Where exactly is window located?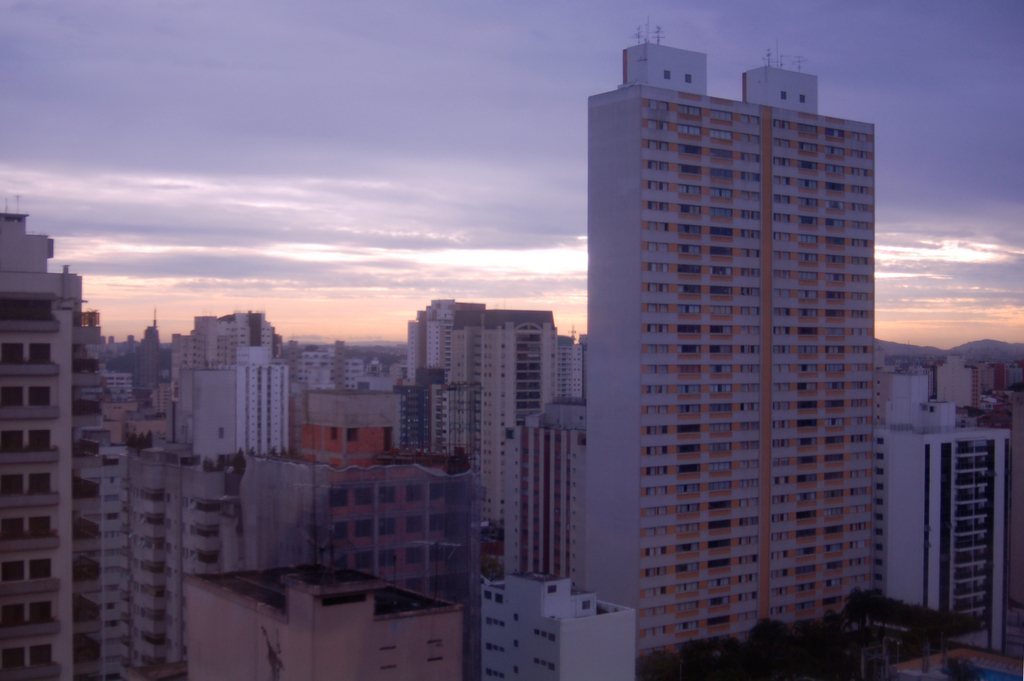
Its bounding box is 662:163:669:172.
